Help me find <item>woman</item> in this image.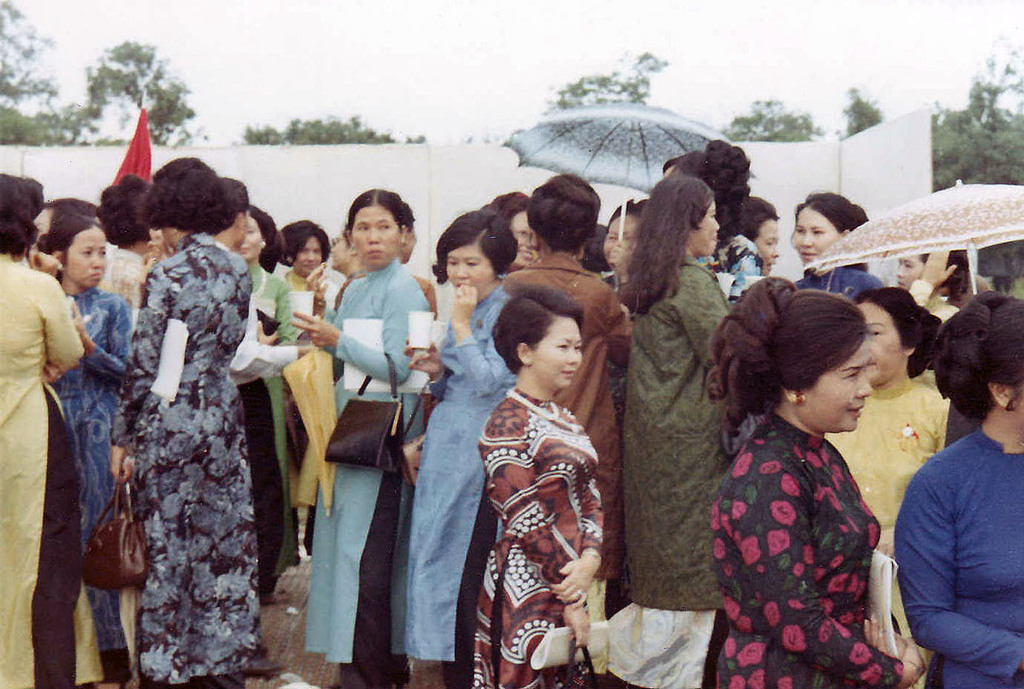
Found it: (610, 173, 742, 688).
